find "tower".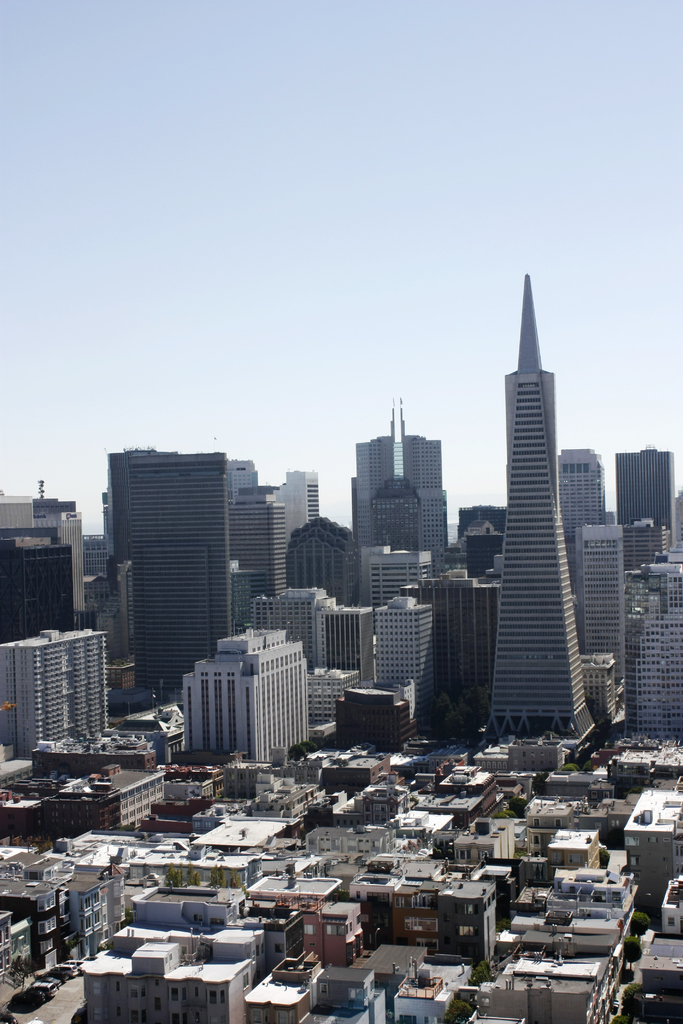
{"left": 365, "top": 580, "right": 435, "bottom": 734}.
